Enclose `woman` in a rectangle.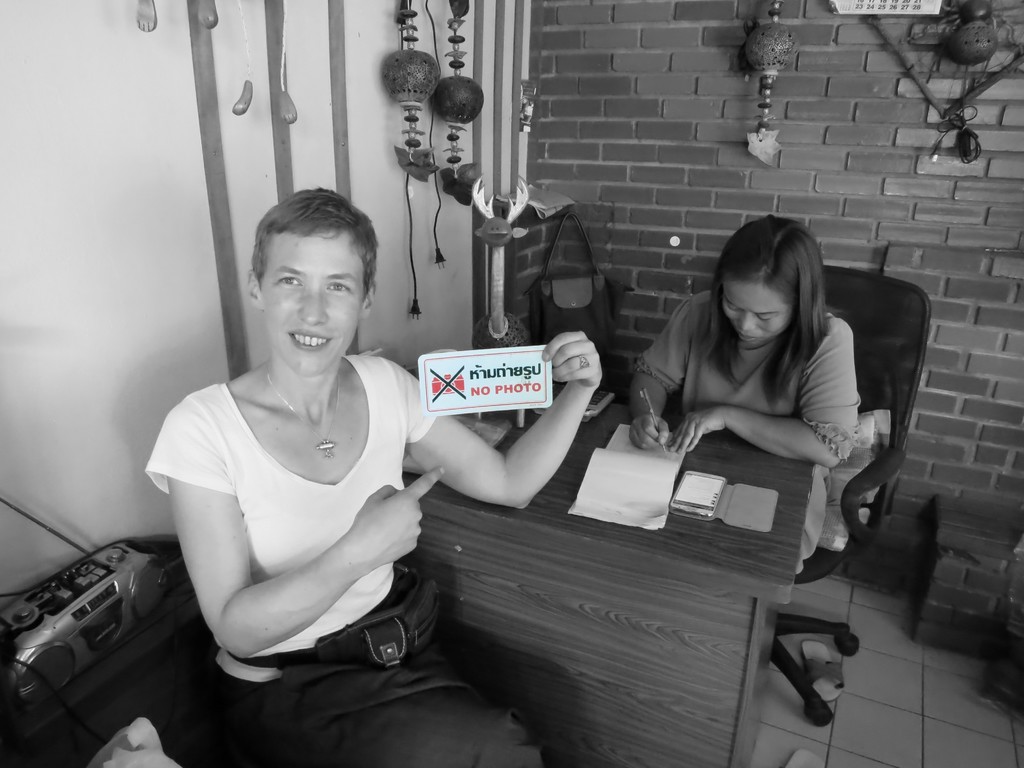
select_region(614, 220, 894, 580).
